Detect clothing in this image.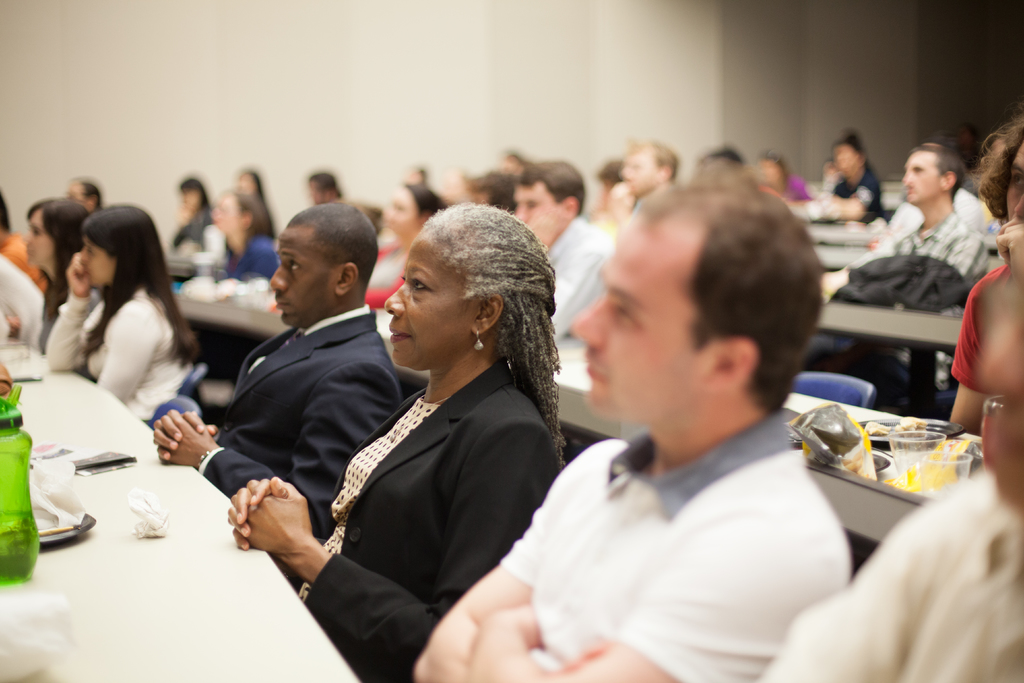
Detection: [x1=495, y1=334, x2=884, y2=681].
